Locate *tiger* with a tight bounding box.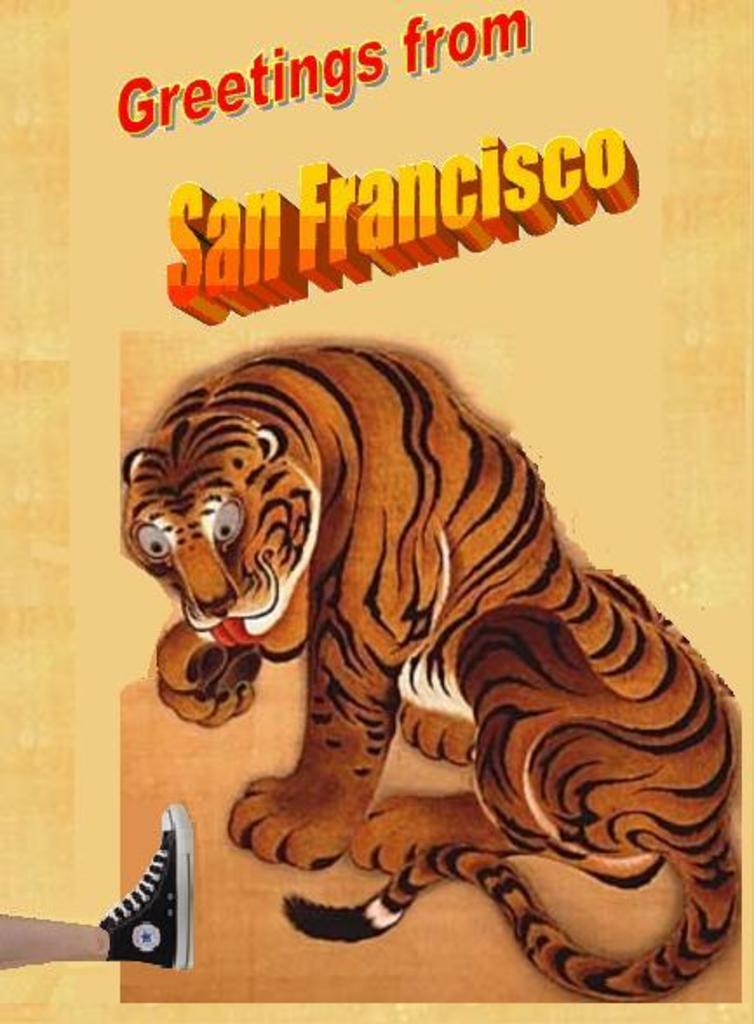
l=117, t=338, r=742, b=1003.
